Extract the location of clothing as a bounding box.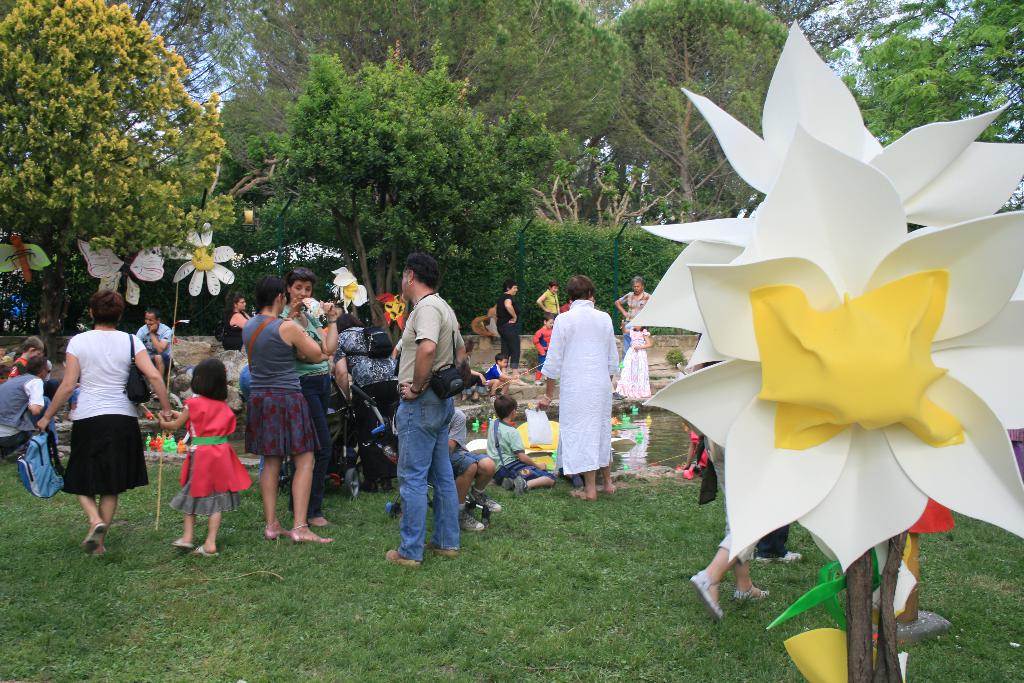
[60,322,150,495].
